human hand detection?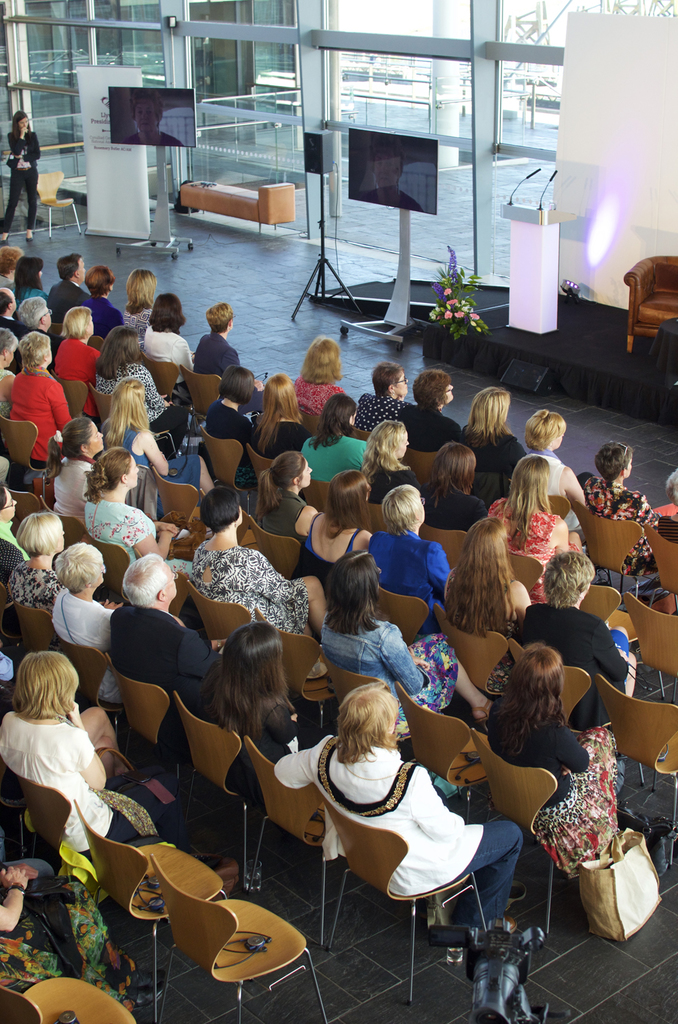
<bbox>18, 123, 31, 136</bbox>
